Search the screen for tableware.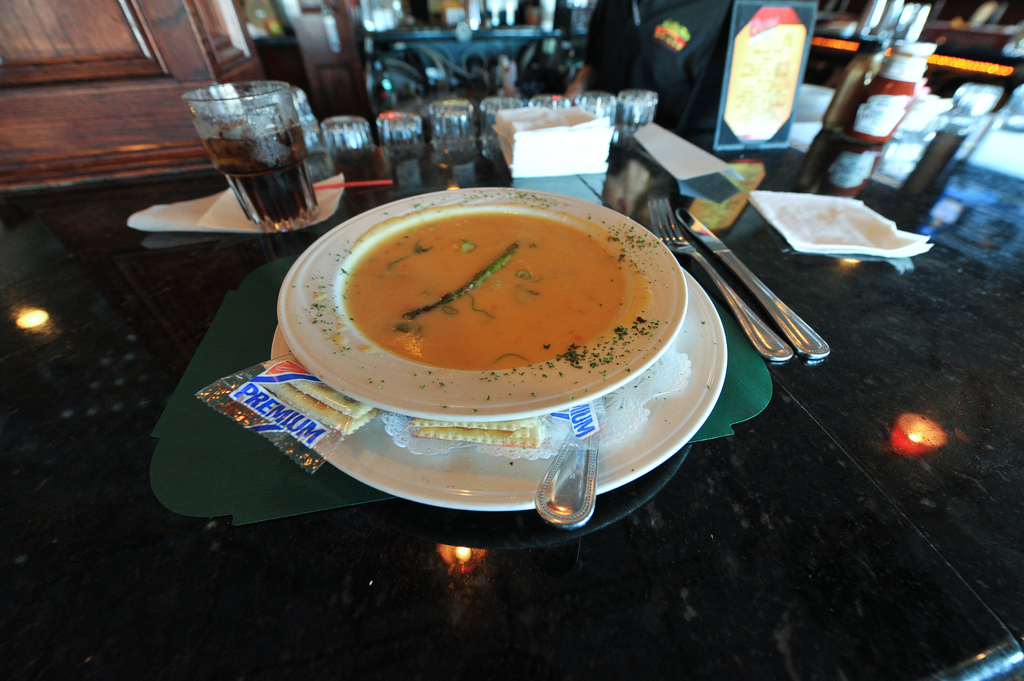
Found at <bbox>648, 192, 800, 366</bbox>.
